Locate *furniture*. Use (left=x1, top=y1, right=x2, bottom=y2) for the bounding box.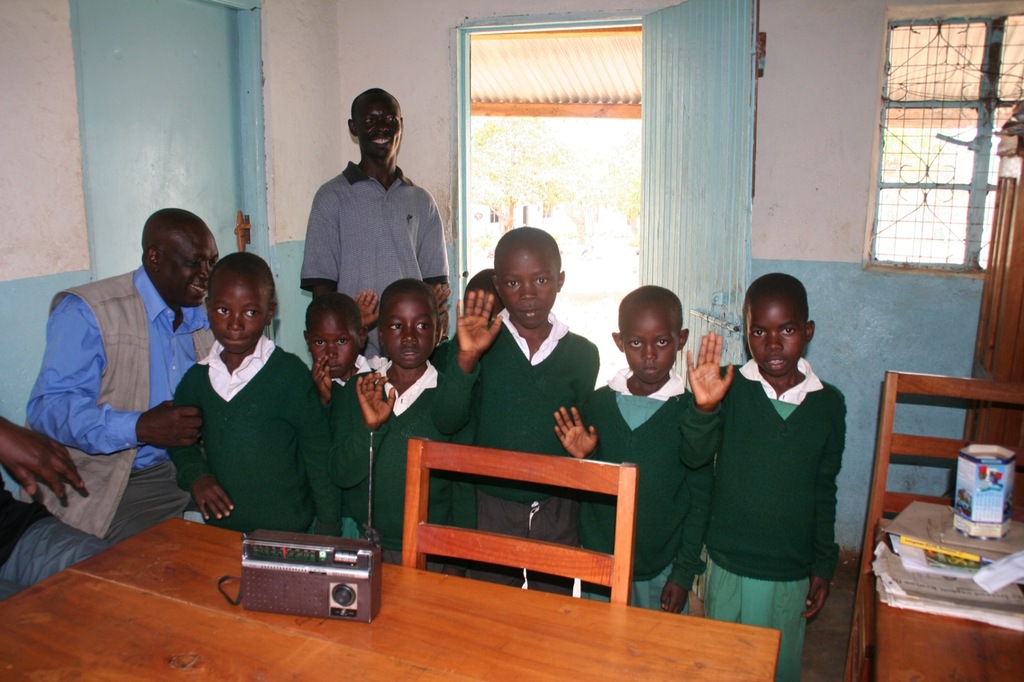
(left=963, top=136, right=1023, bottom=505).
